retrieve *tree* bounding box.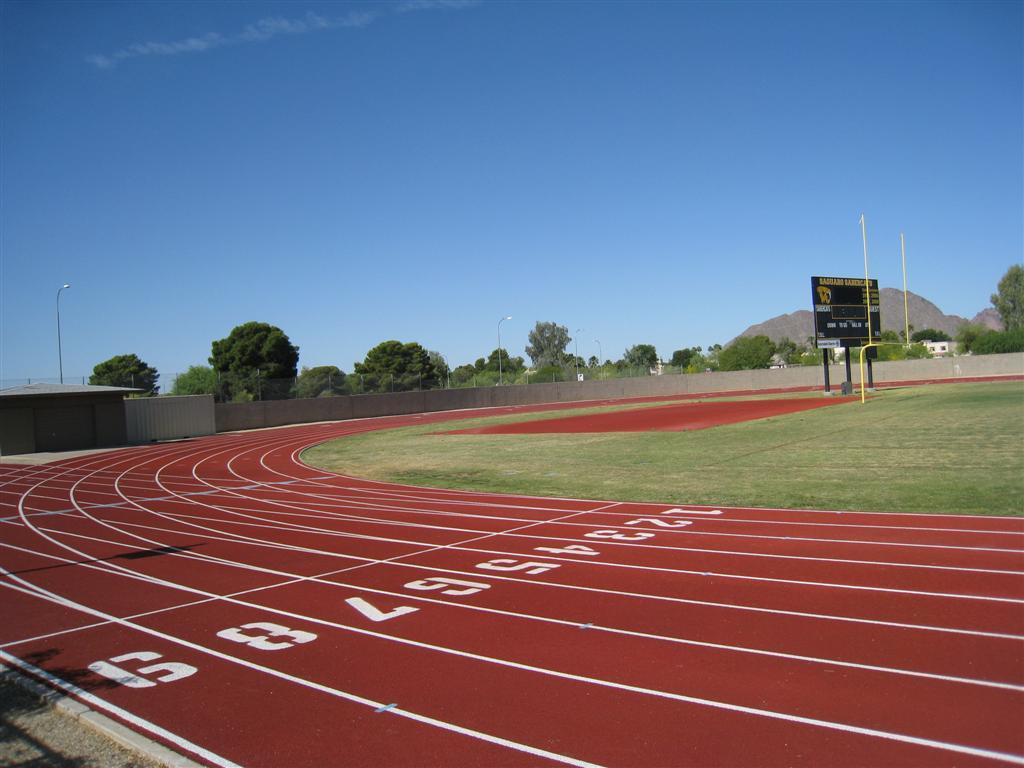
Bounding box: bbox=(713, 328, 779, 378).
